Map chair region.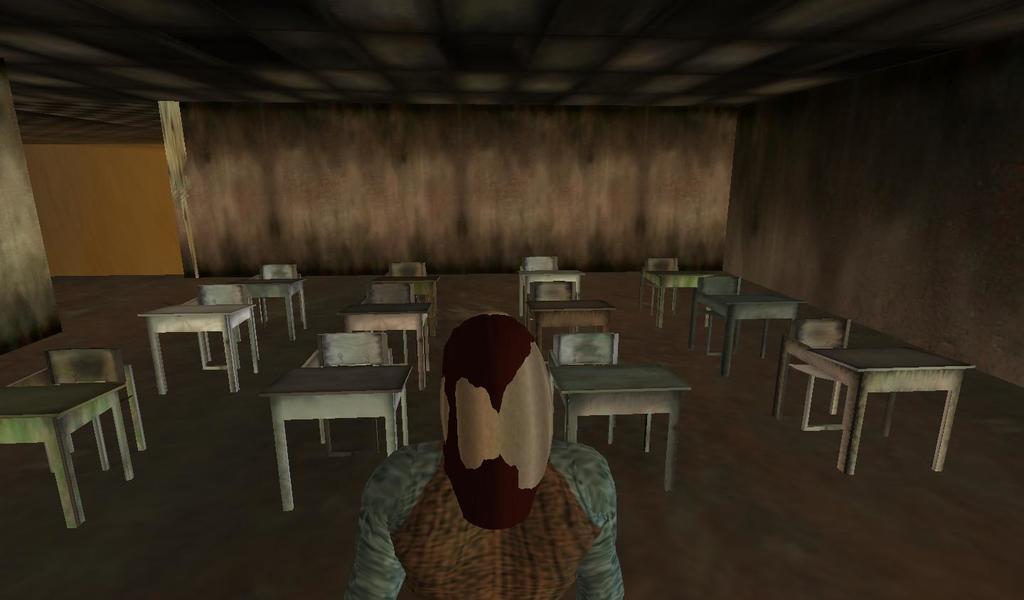
Mapped to {"x1": 791, "y1": 314, "x2": 862, "y2": 427}.
